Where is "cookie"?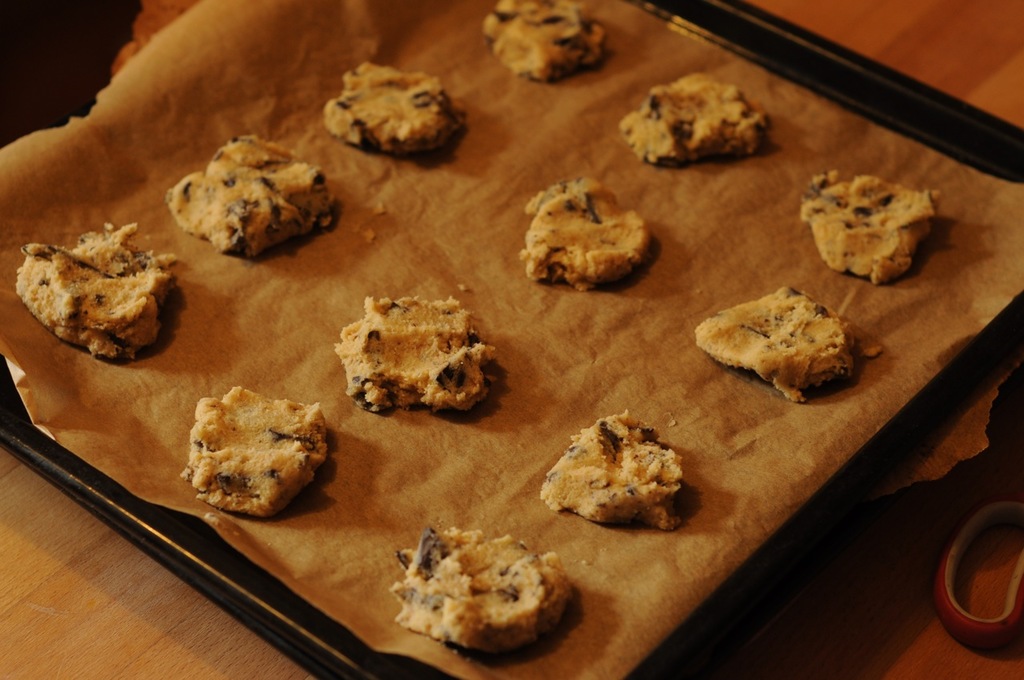
rect(324, 60, 466, 153).
